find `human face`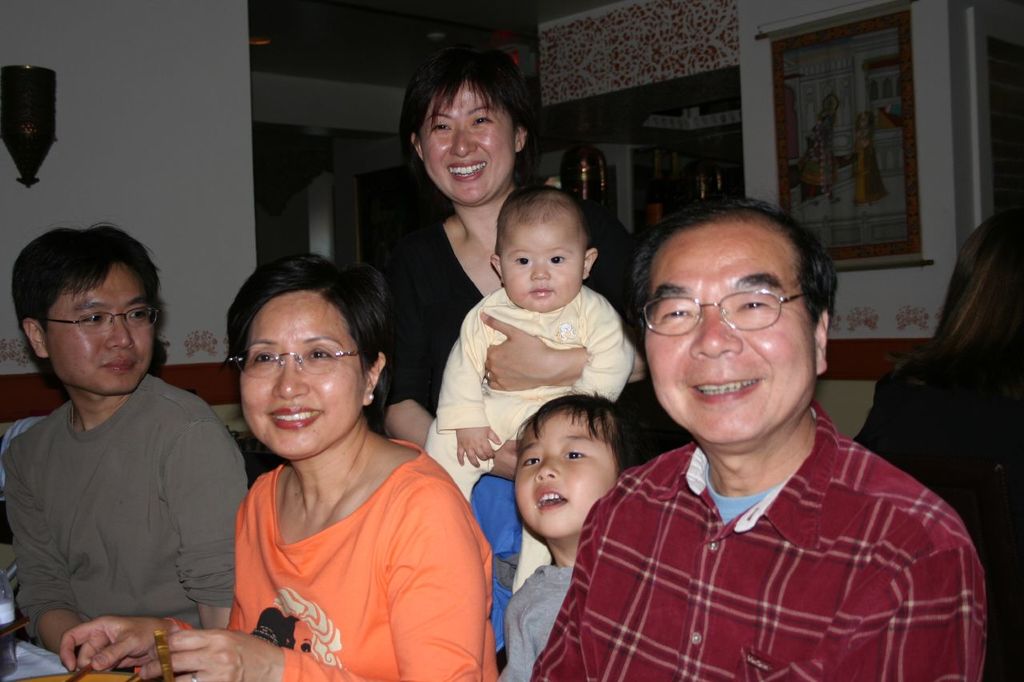
648,216,823,448
